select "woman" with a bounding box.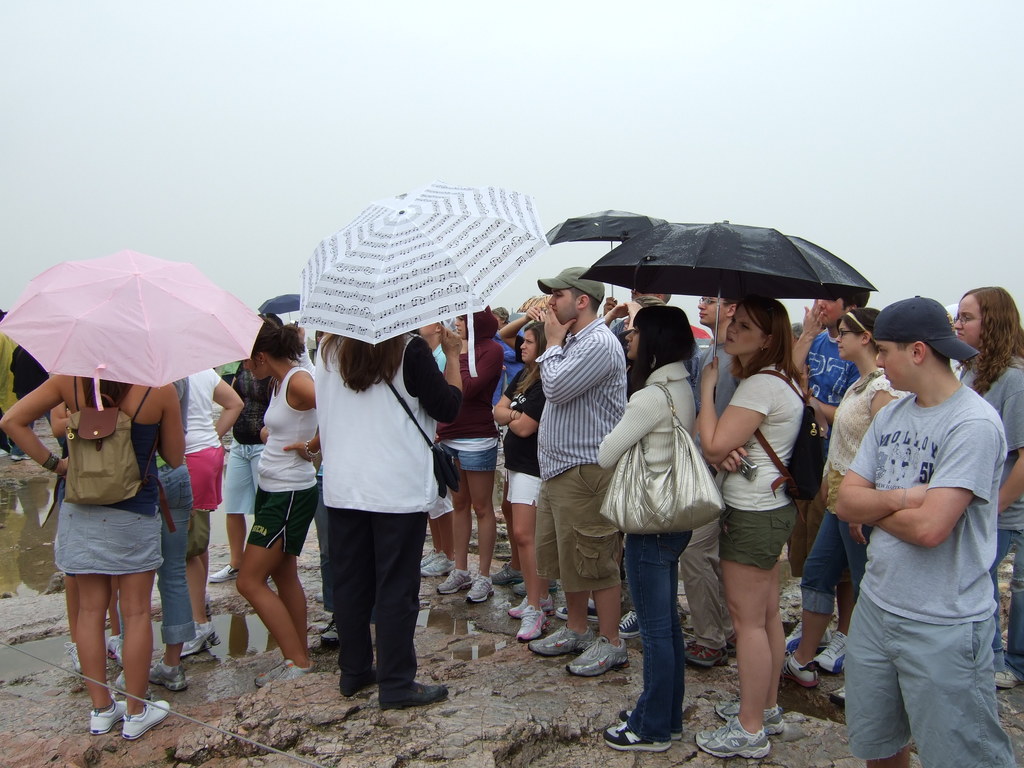
(594, 299, 713, 758).
